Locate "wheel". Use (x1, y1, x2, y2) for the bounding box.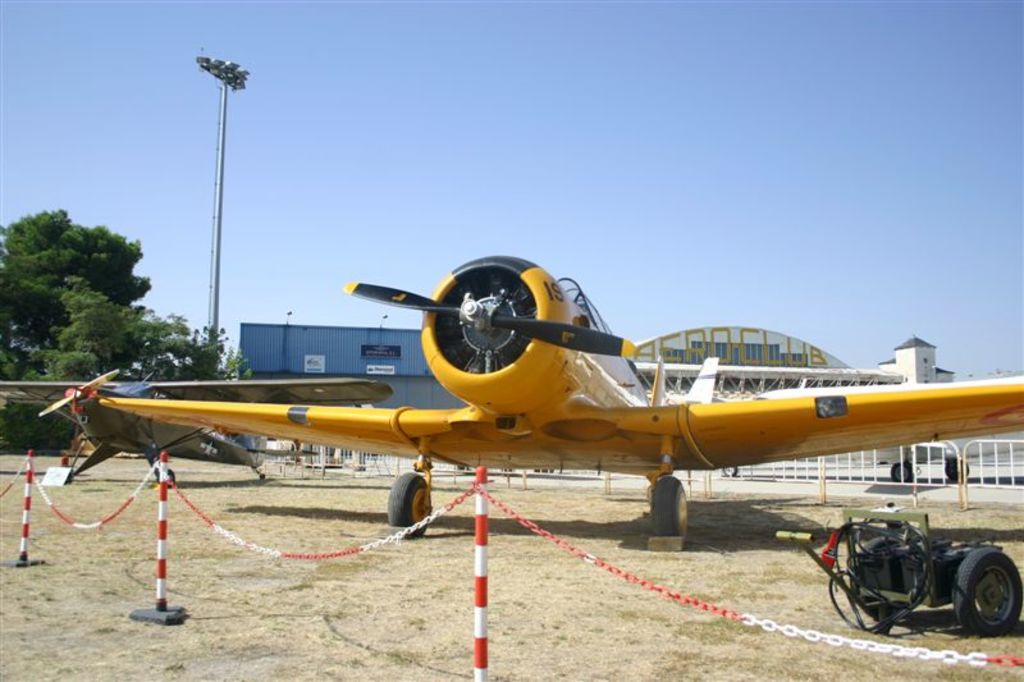
(653, 476, 687, 545).
